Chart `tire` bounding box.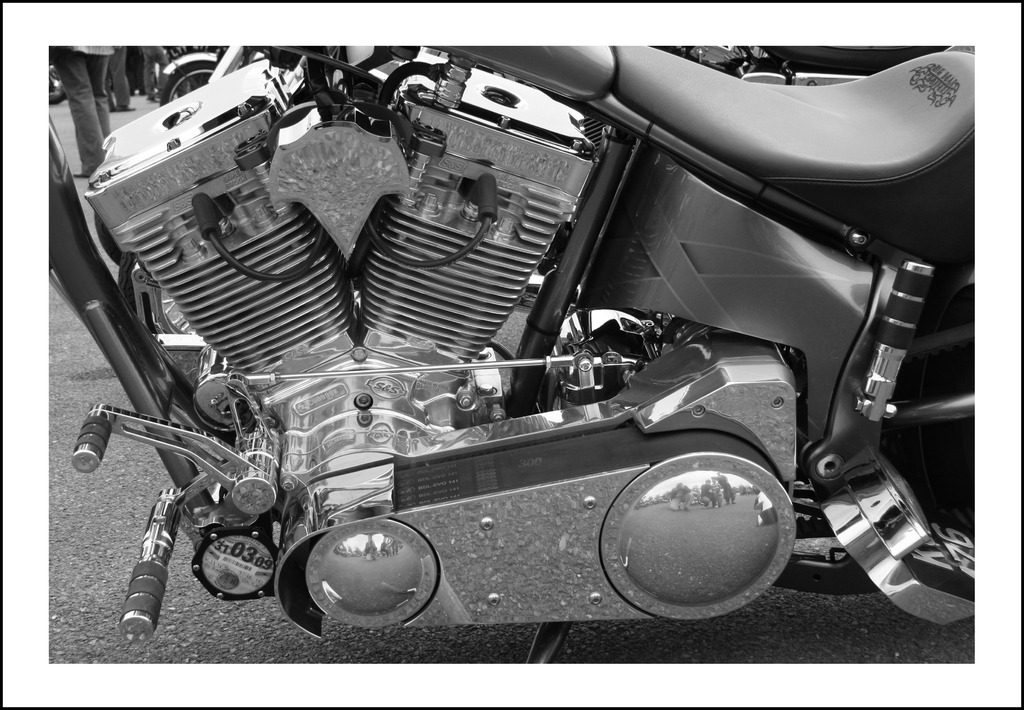
Charted: bbox=[160, 61, 223, 127].
